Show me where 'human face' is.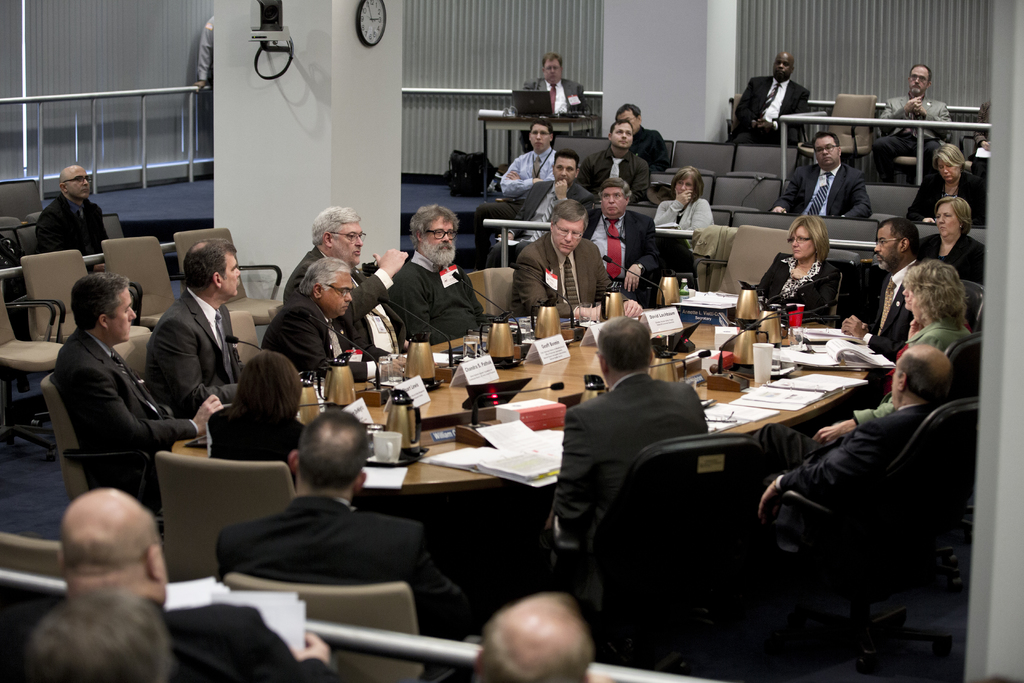
'human face' is at [left=105, top=288, right=136, bottom=343].
